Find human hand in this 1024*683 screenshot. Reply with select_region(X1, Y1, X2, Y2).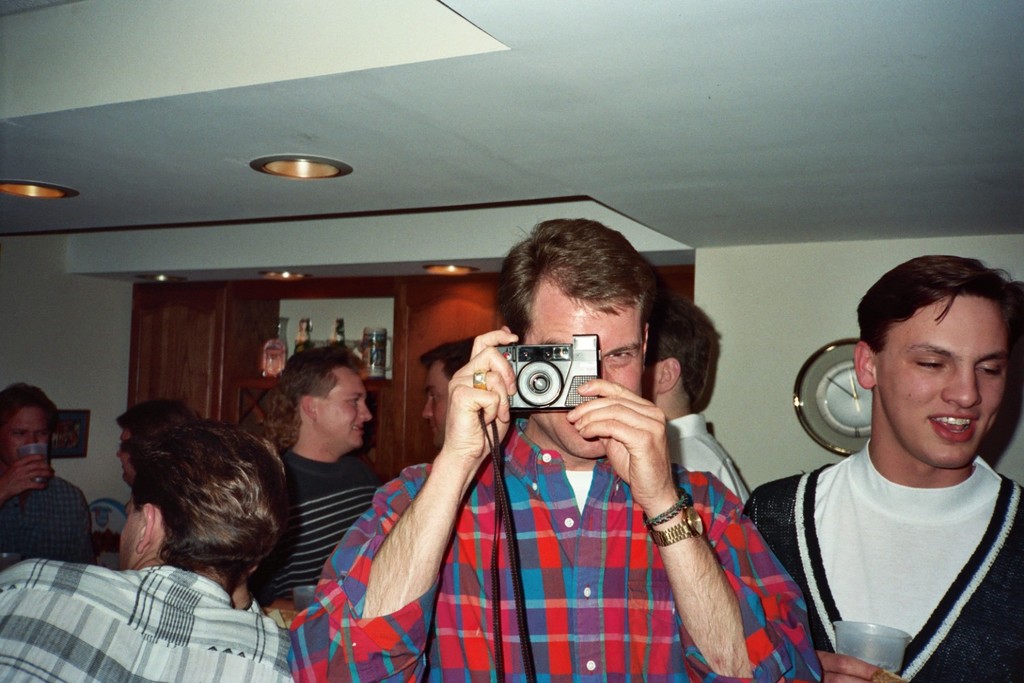
select_region(442, 365, 516, 462).
